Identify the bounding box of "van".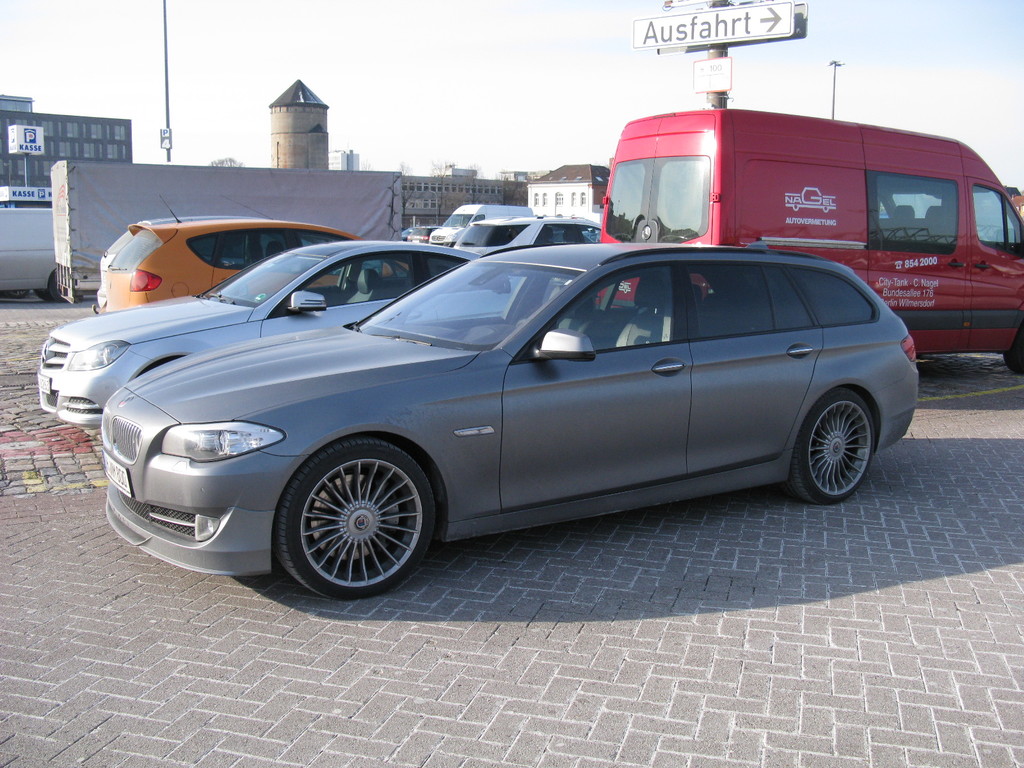
[left=428, top=201, right=536, bottom=248].
